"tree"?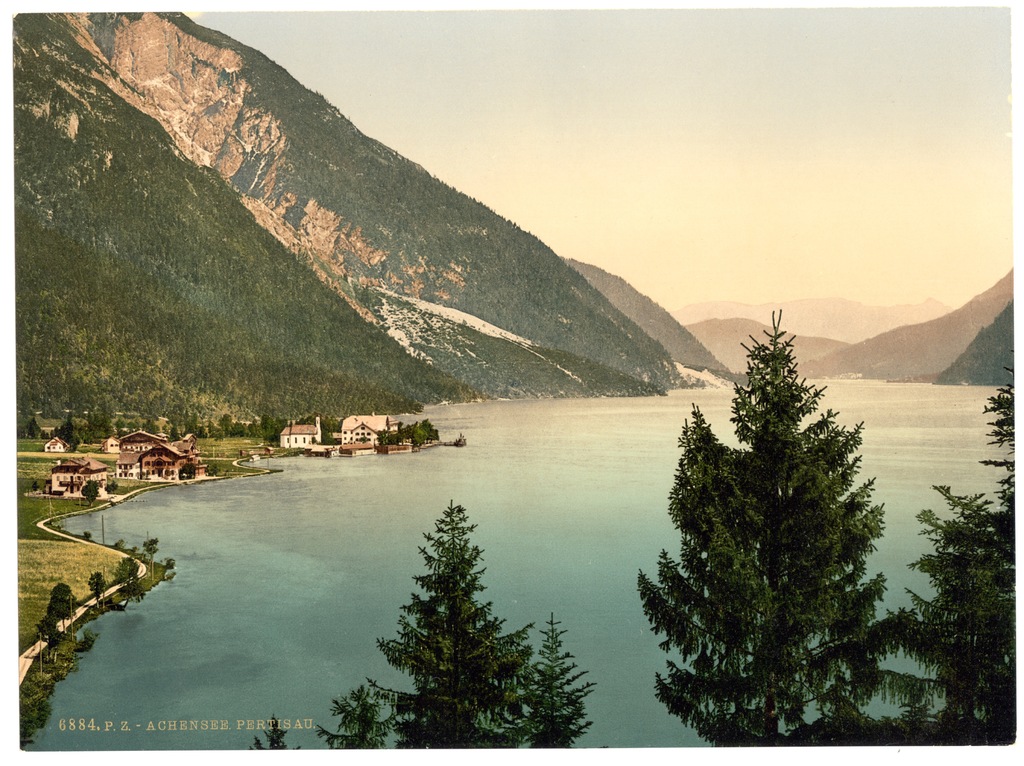
BBox(865, 356, 1014, 741)
